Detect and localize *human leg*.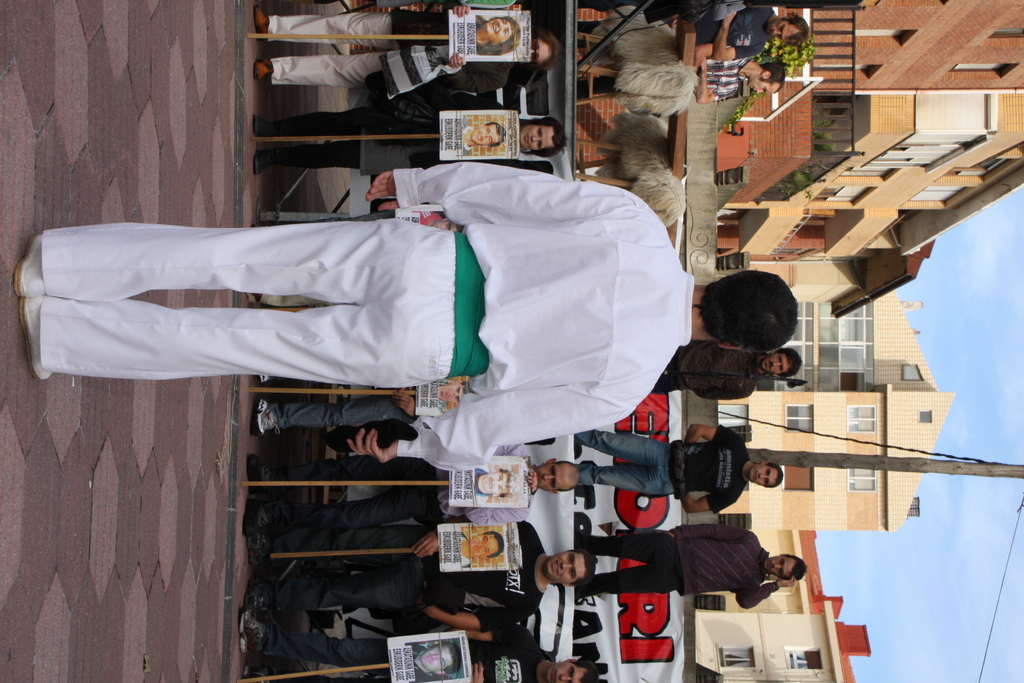
Localized at bbox=[255, 108, 410, 140].
